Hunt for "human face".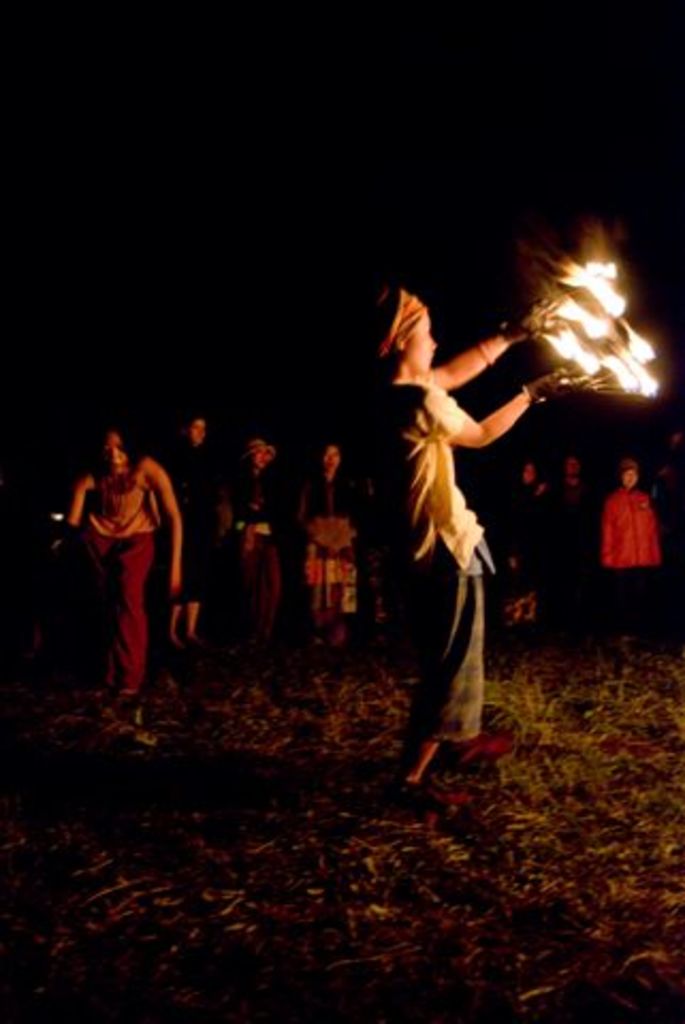
Hunted down at detection(403, 311, 437, 373).
